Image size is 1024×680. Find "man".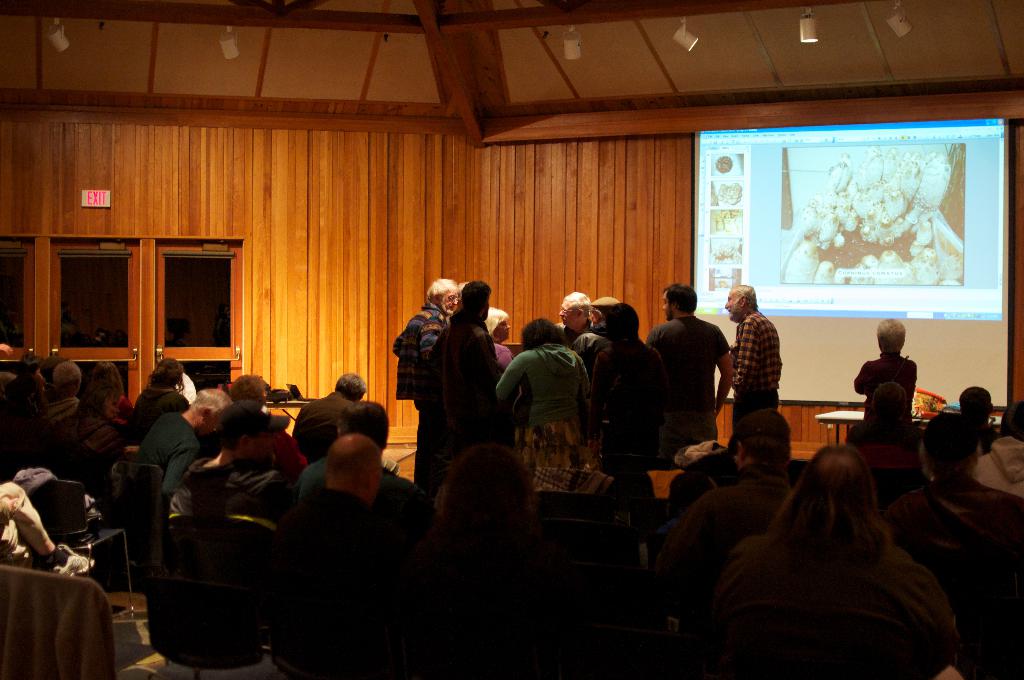
{"left": 638, "top": 286, "right": 740, "bottom": 469}.
